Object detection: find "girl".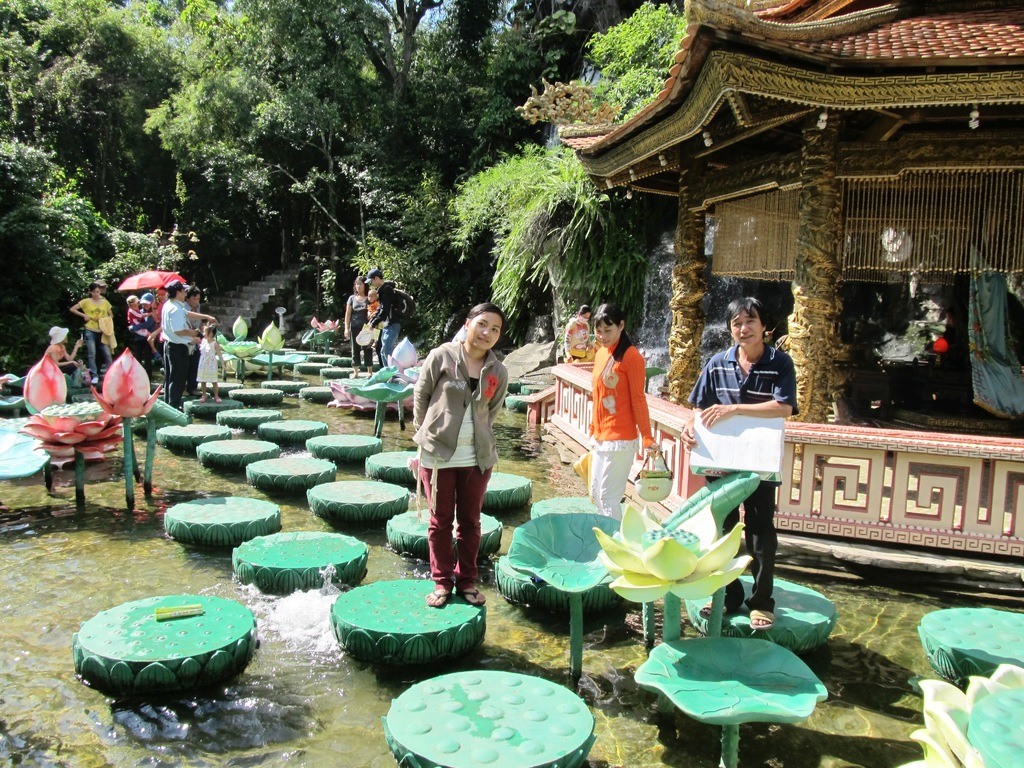
412,305,509,607.
